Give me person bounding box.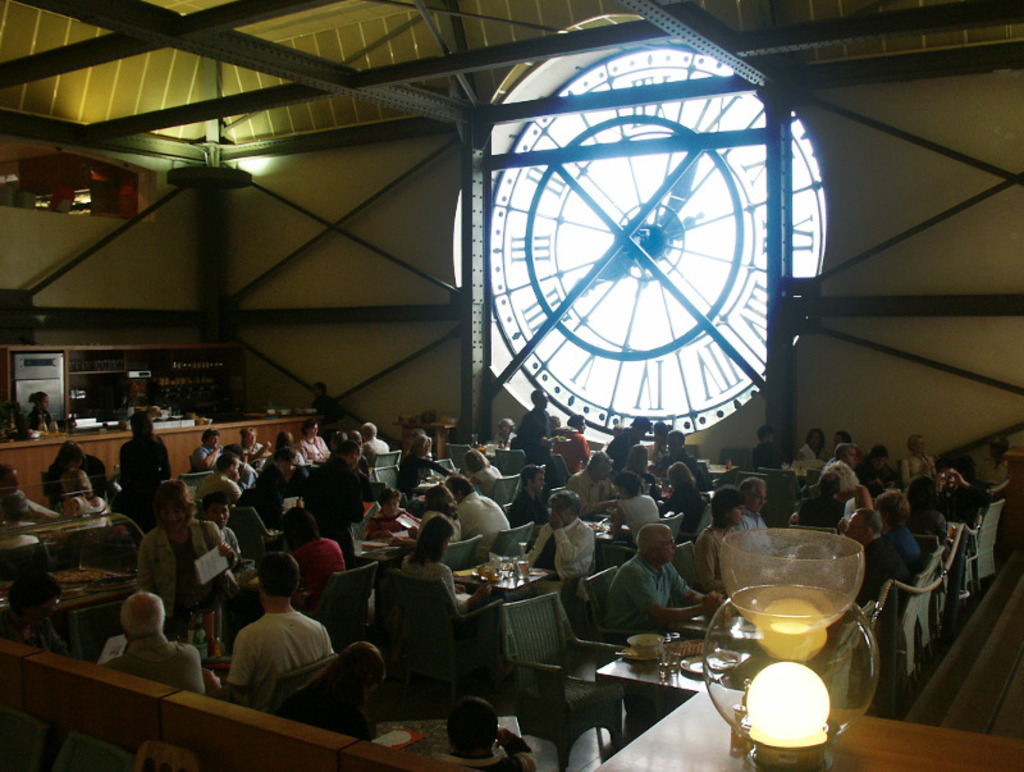
[x1=593, y1=522, x2=728, y2=644].
